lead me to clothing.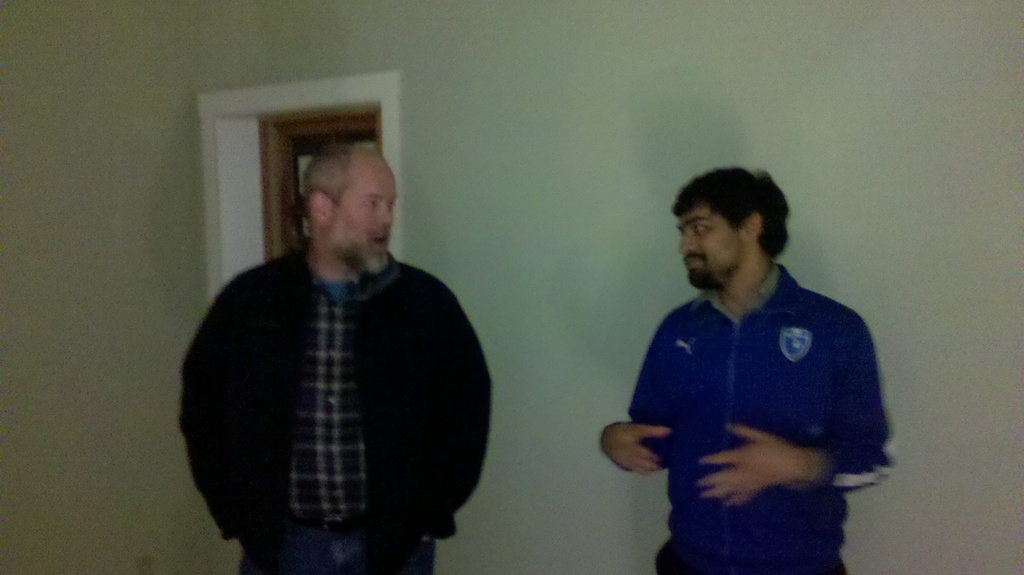
Lead to {"left": 177, "top": 183, "right": 490, "bottom": 563}.
